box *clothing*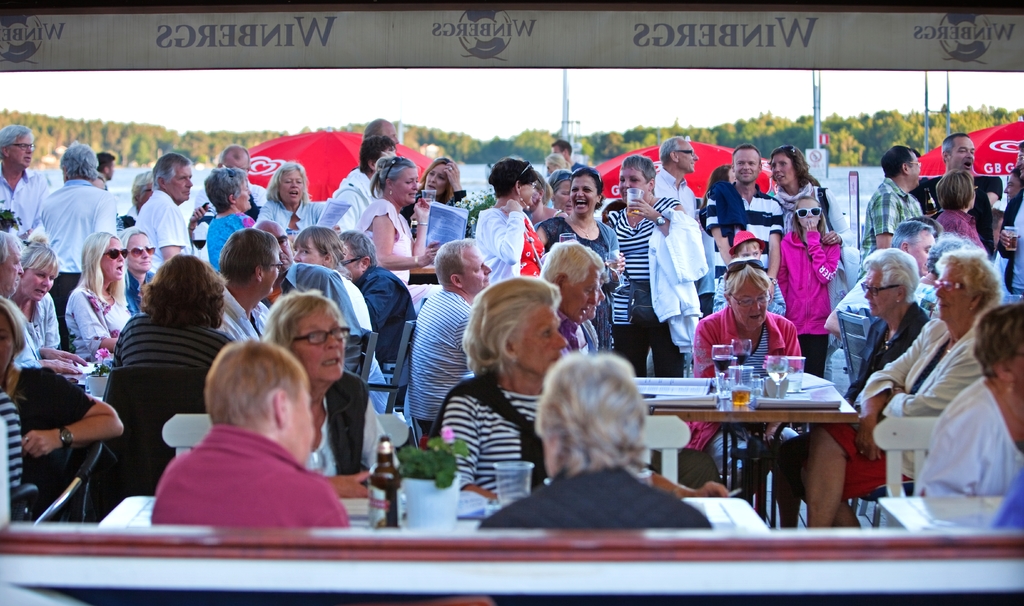
[left=129, top=267, right=154, bottom=326]
